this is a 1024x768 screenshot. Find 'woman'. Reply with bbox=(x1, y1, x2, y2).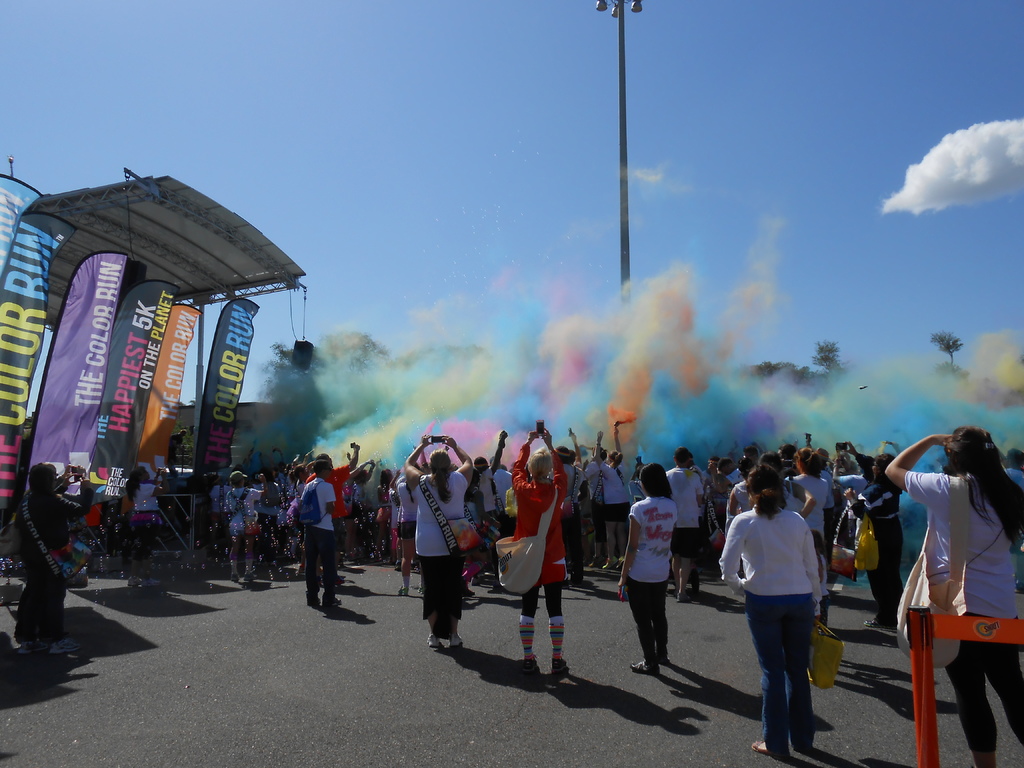
bbox=(127, 468, 165, 595).
